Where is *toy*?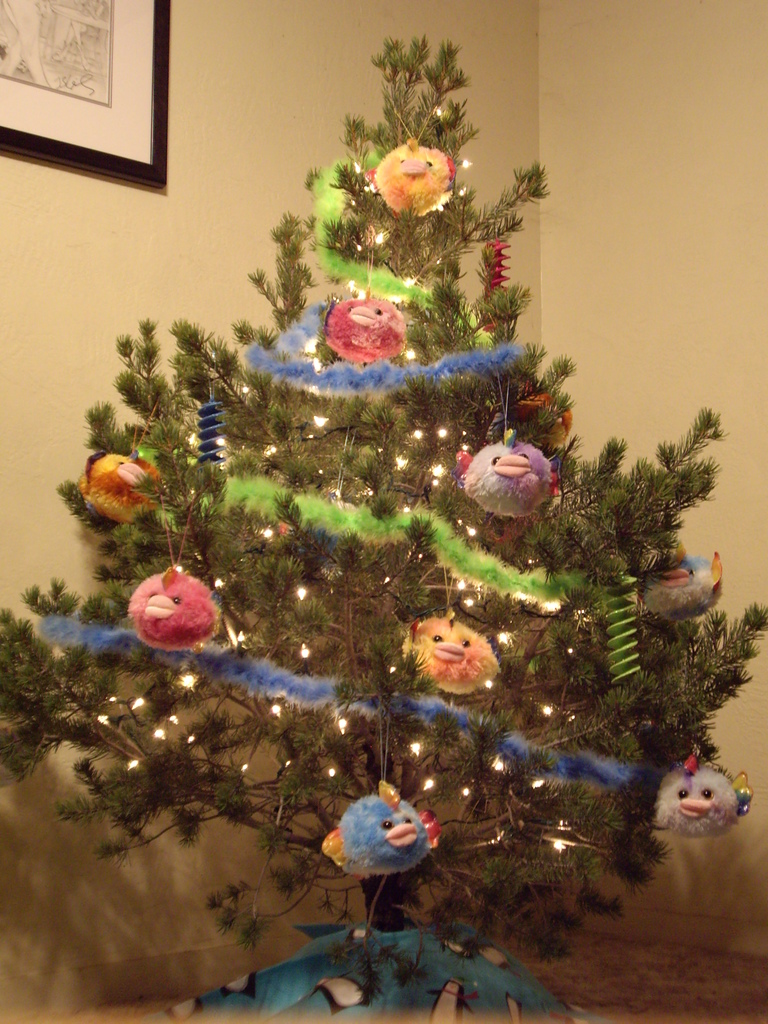
select_region(401, 606, 492, 697).
